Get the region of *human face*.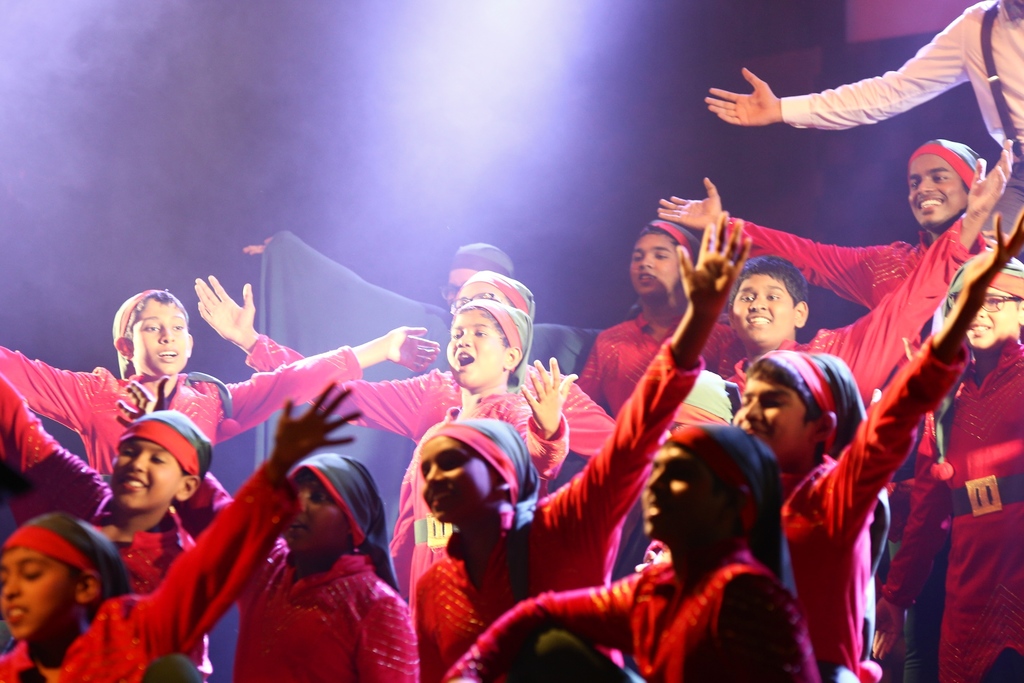
x1=445, y1=307, x2=504, y2=388.
